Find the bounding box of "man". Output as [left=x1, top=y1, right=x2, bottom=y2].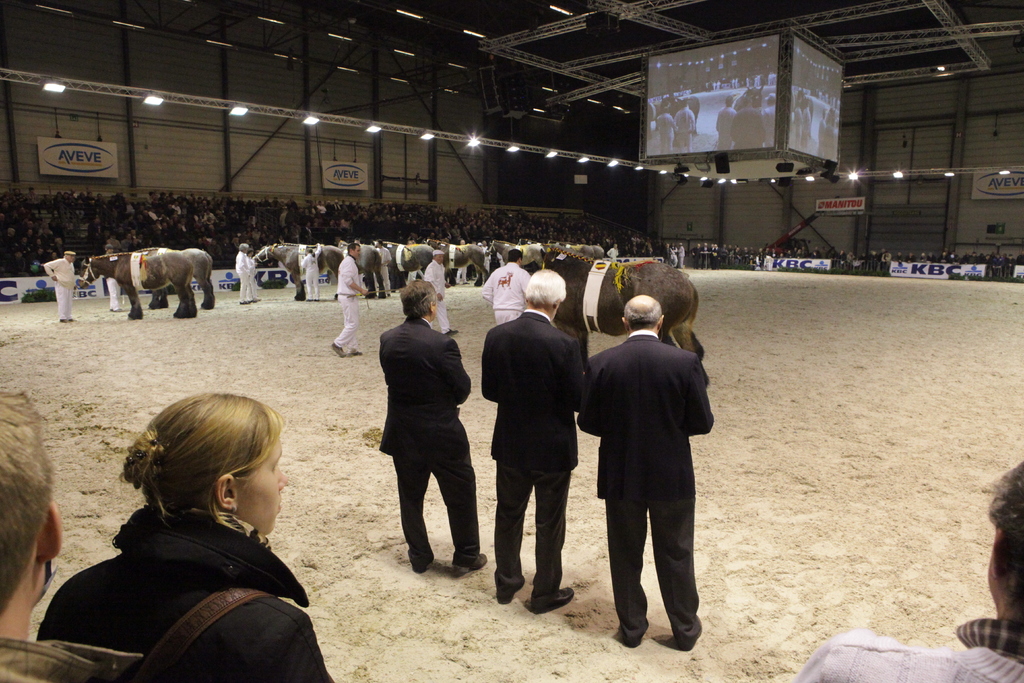
[left=787, top=462, right=1023, bottom=682].
